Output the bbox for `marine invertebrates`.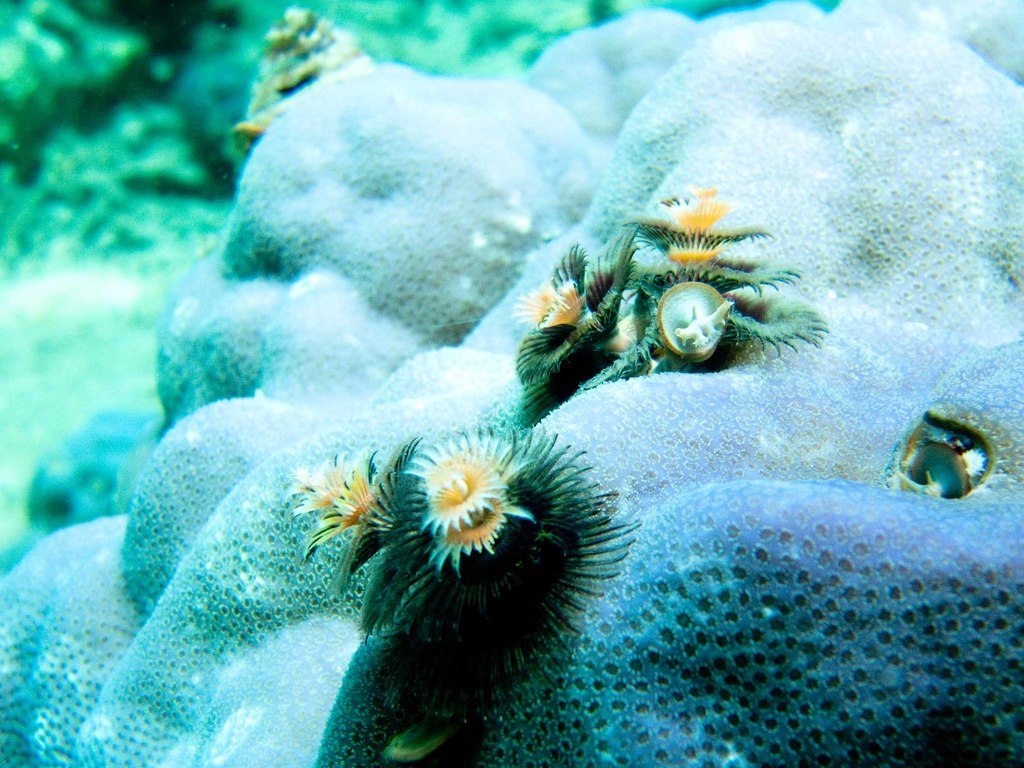
x1=615 y1=177 x2=824 y2=381.
